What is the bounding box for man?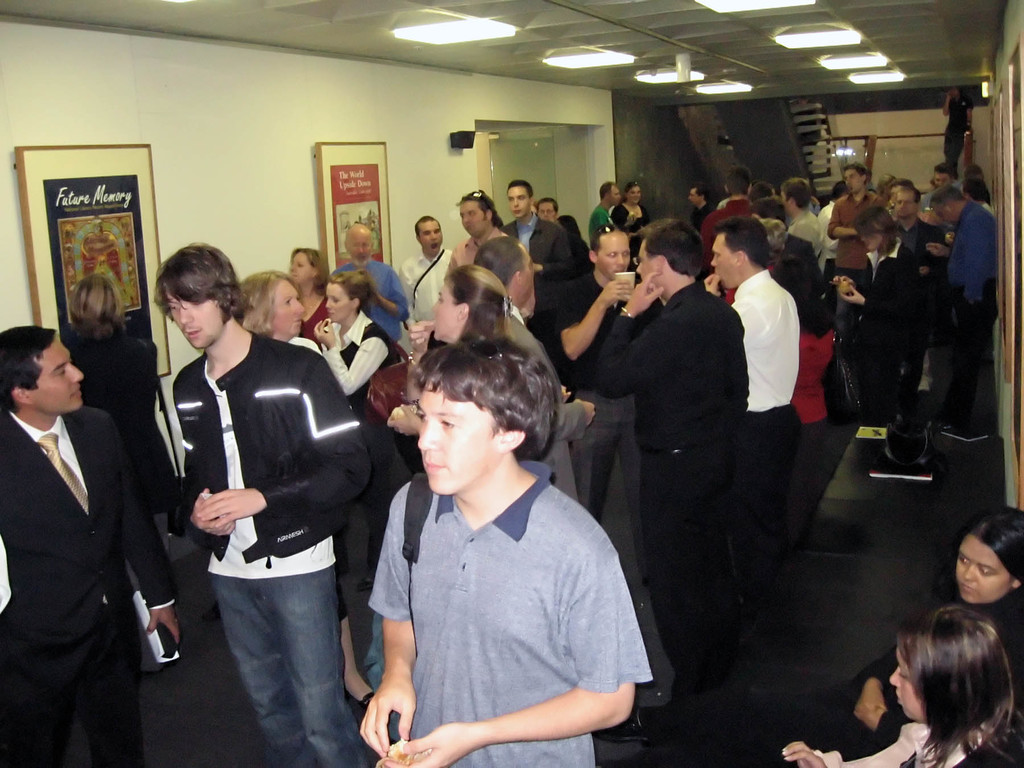
box=[831, 164, 881, 362].
